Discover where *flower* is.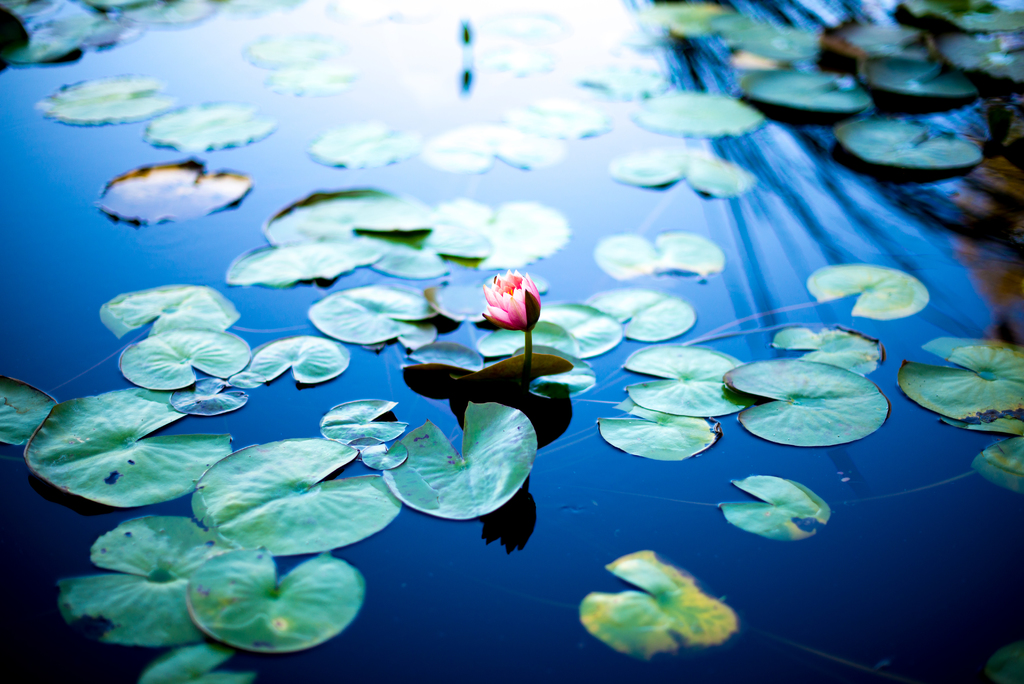
Discovered at region(483, 265, 540, 336).
